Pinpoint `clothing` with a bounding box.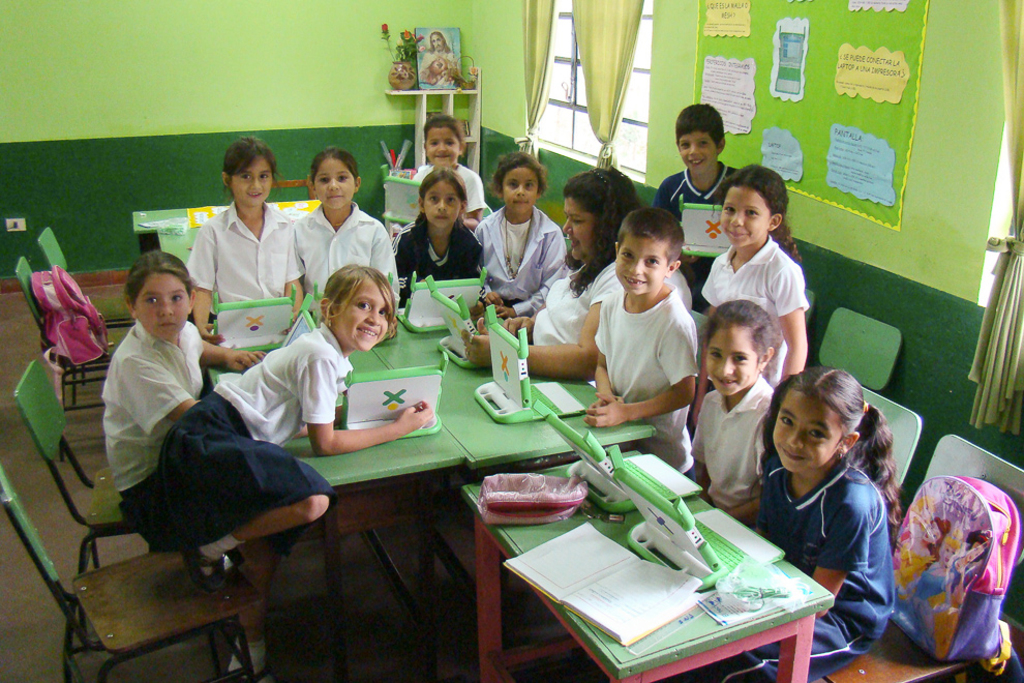
[left=392, top=217, right=481, bottom=309].
